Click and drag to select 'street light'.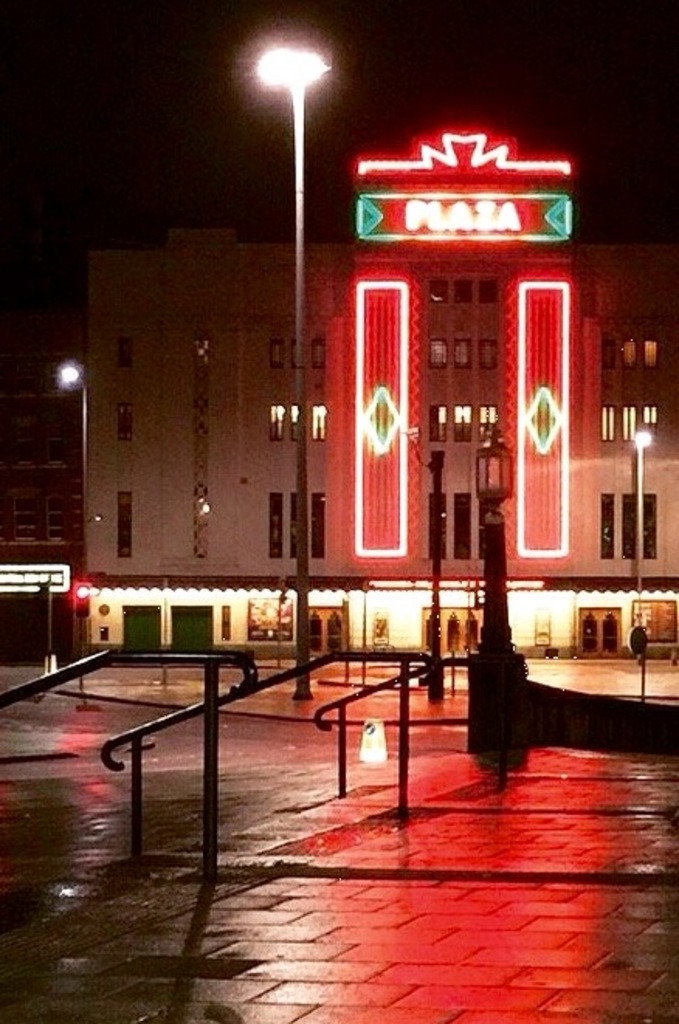
Selection: BBox(53, 359, 87, 593).
